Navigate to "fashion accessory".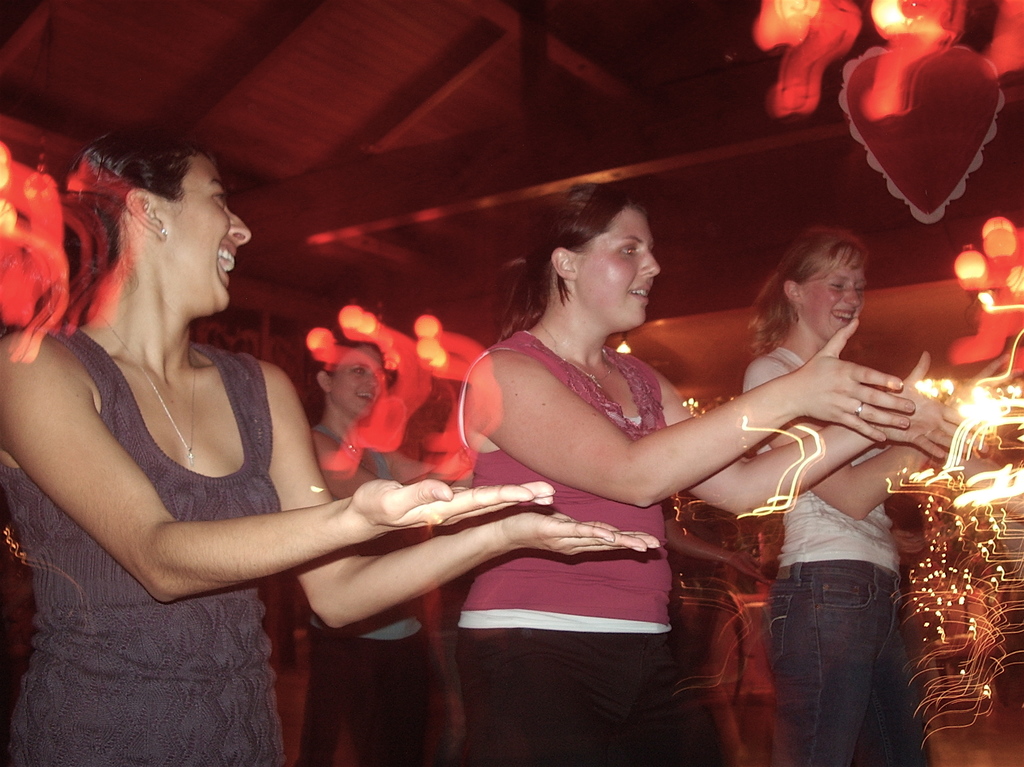
Navigation target: 319/411/364/463.
